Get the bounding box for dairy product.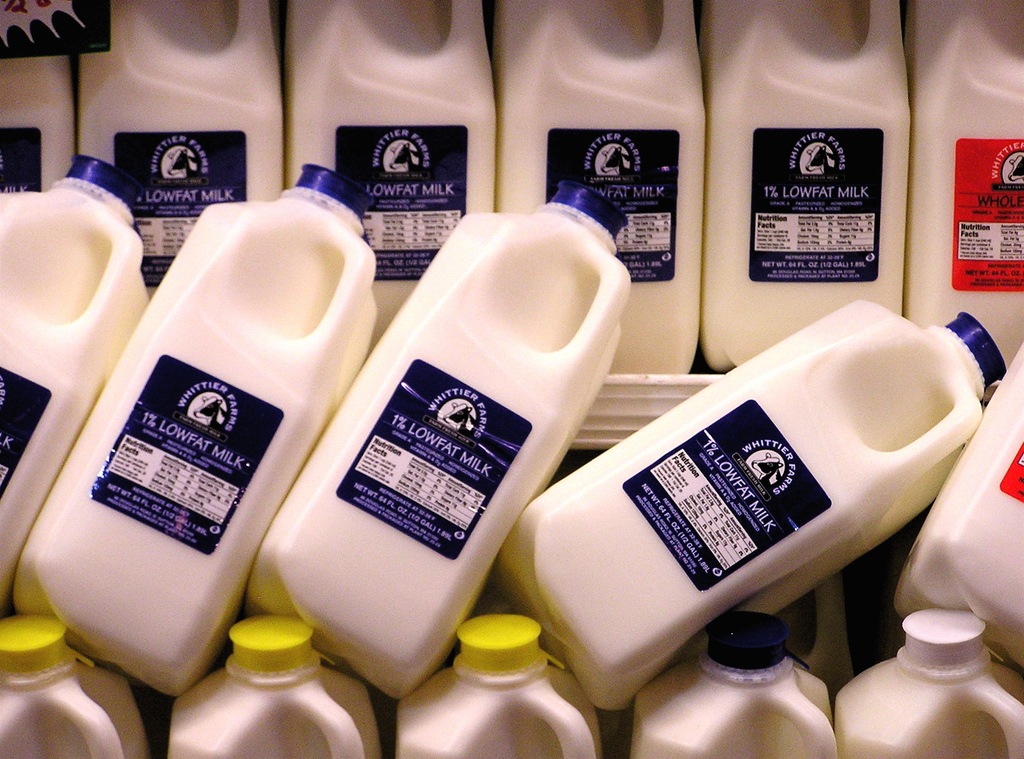
54, 3, 278, 315.
